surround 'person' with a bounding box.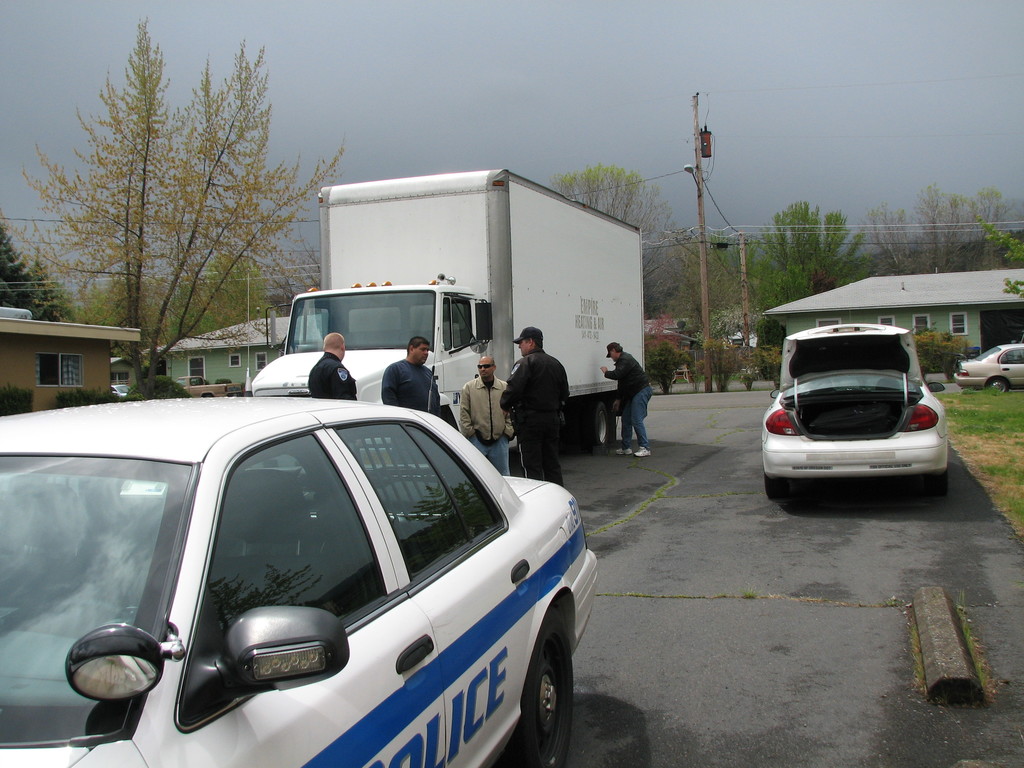
left=500, top=324, right=570, bottom=488.
